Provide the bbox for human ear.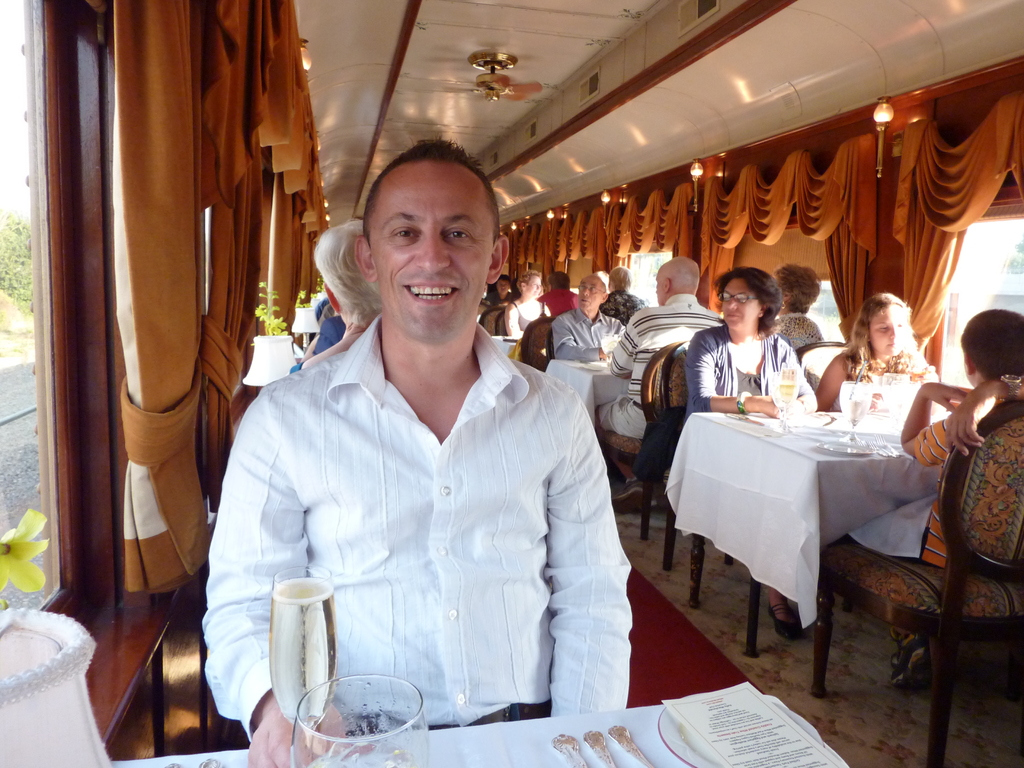
bbox(759, 304, 769, 316).
